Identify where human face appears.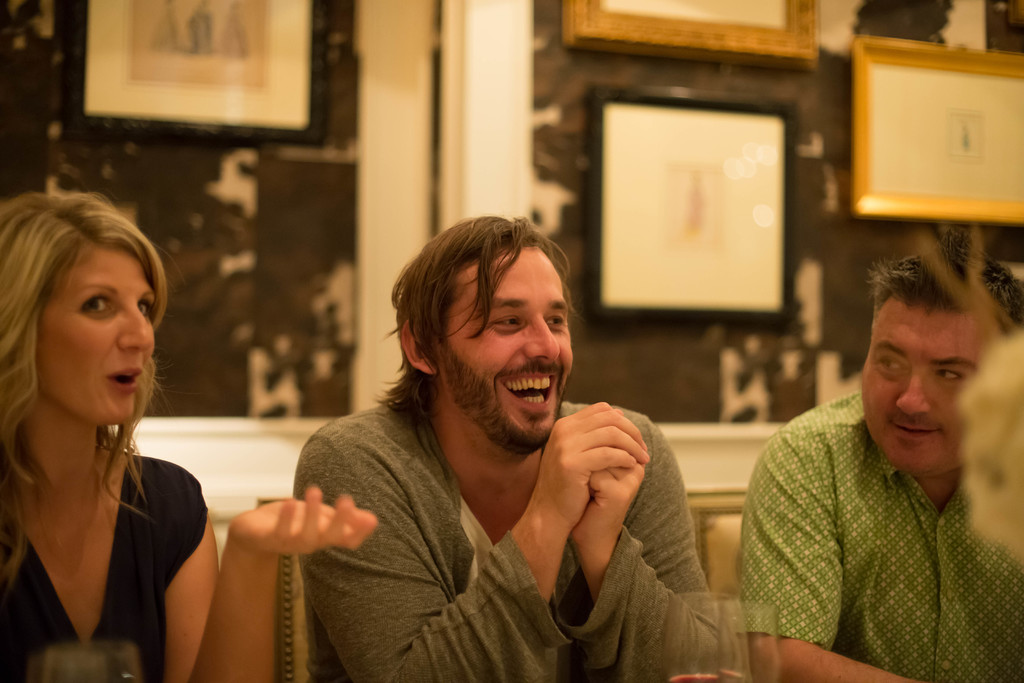
Appears at {"left": 438, "top": 247, "right": 571, "bottom": 447}.
